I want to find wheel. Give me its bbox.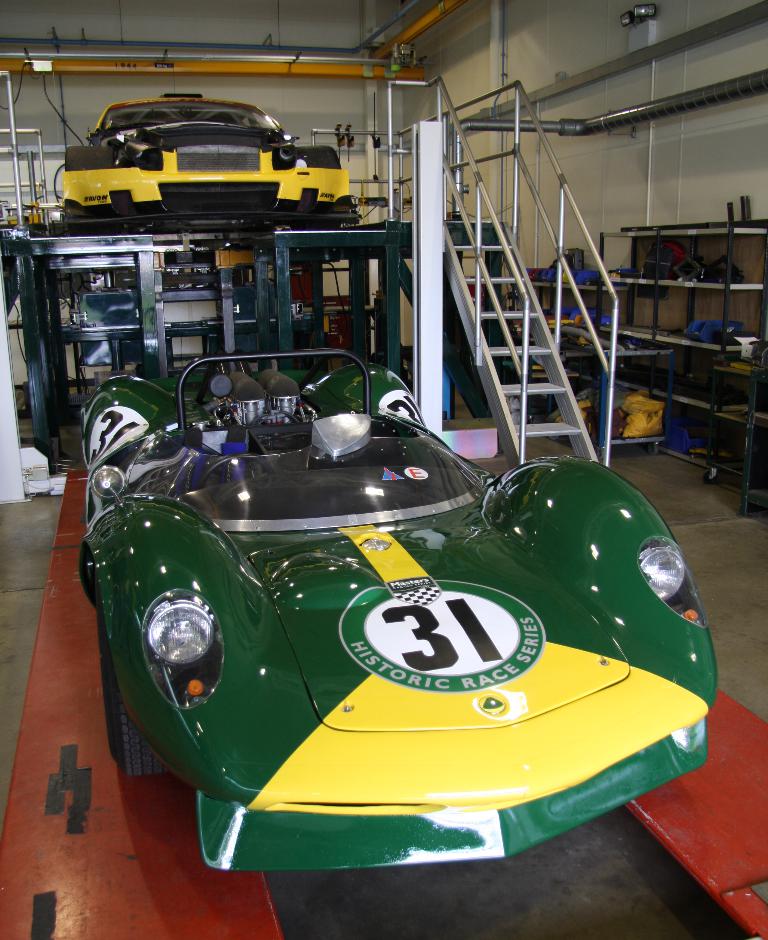
l=293, t=147, r=342, b=231.
